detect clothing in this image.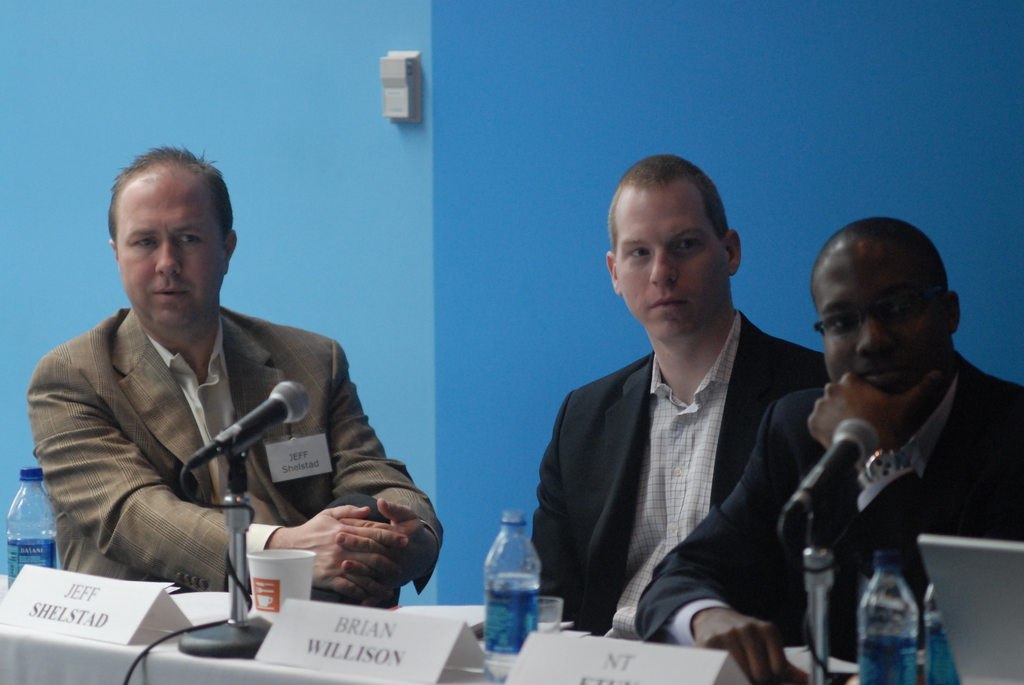
Detection: {"x1": 637, "y1": 356, "x2": 1023, "y2": 646}.
